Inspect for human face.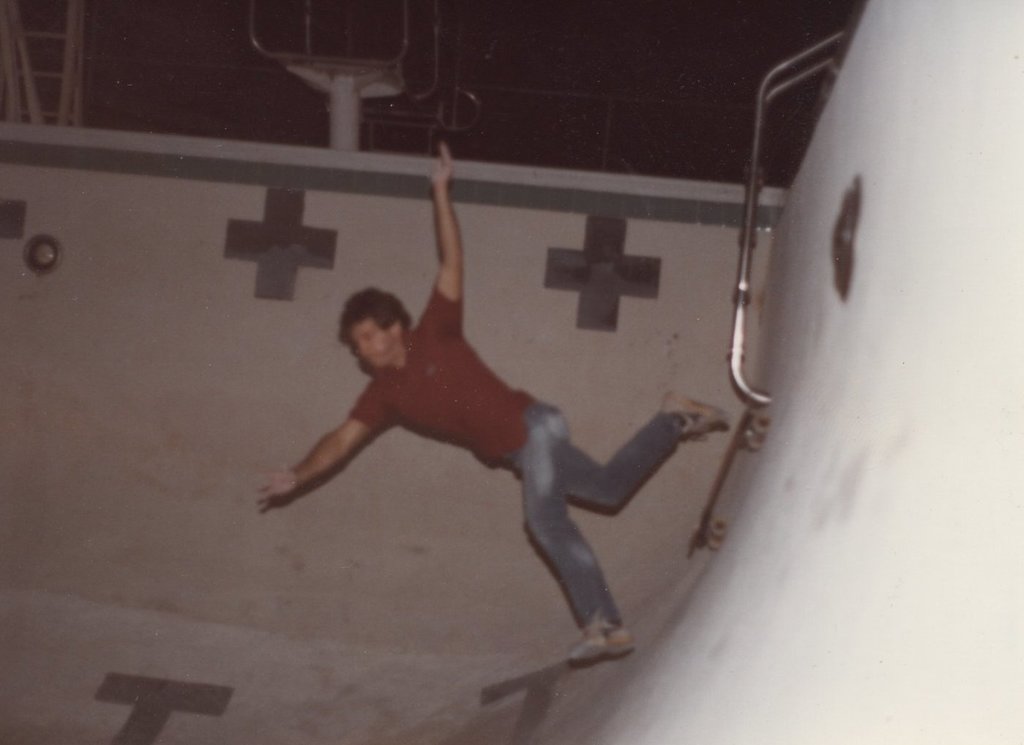
Inspection: crop(345, 310, 399, 372).
